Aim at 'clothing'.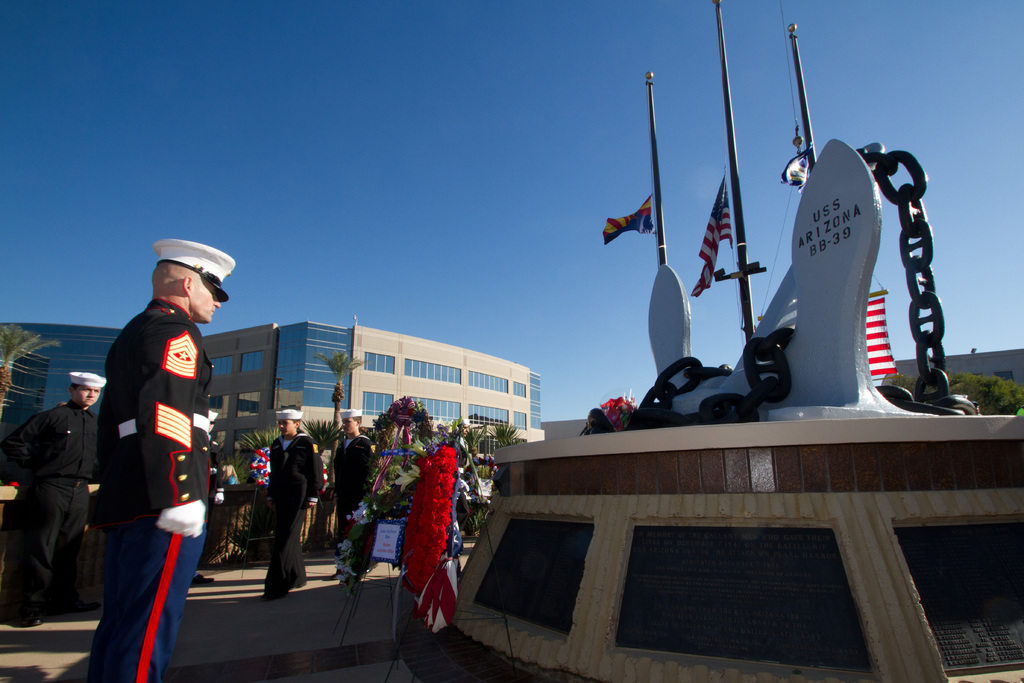
Aimed at bbox=[332, 441, 374, 554].
